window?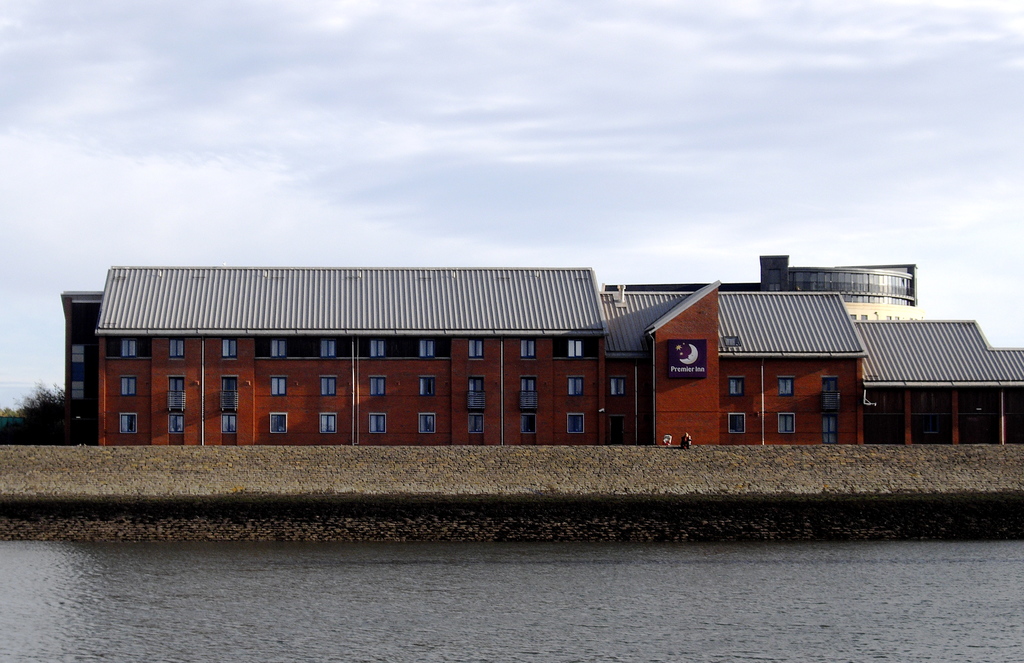
521/336/534/353
